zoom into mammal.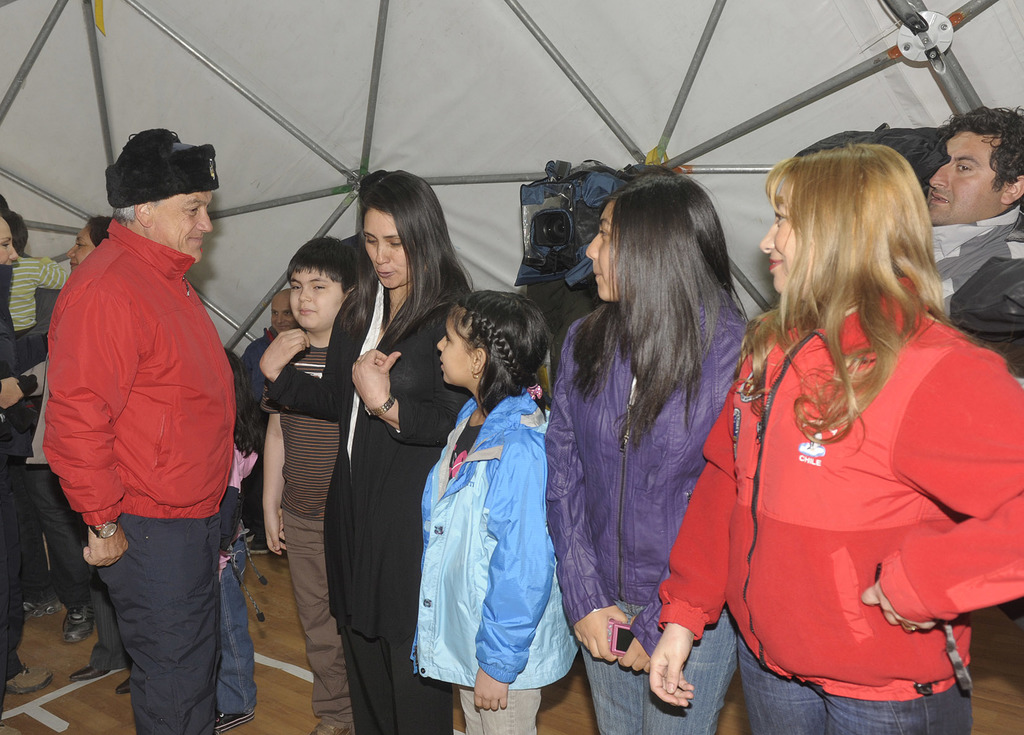
Zoom target: <box>0,210,58,695</box>.
